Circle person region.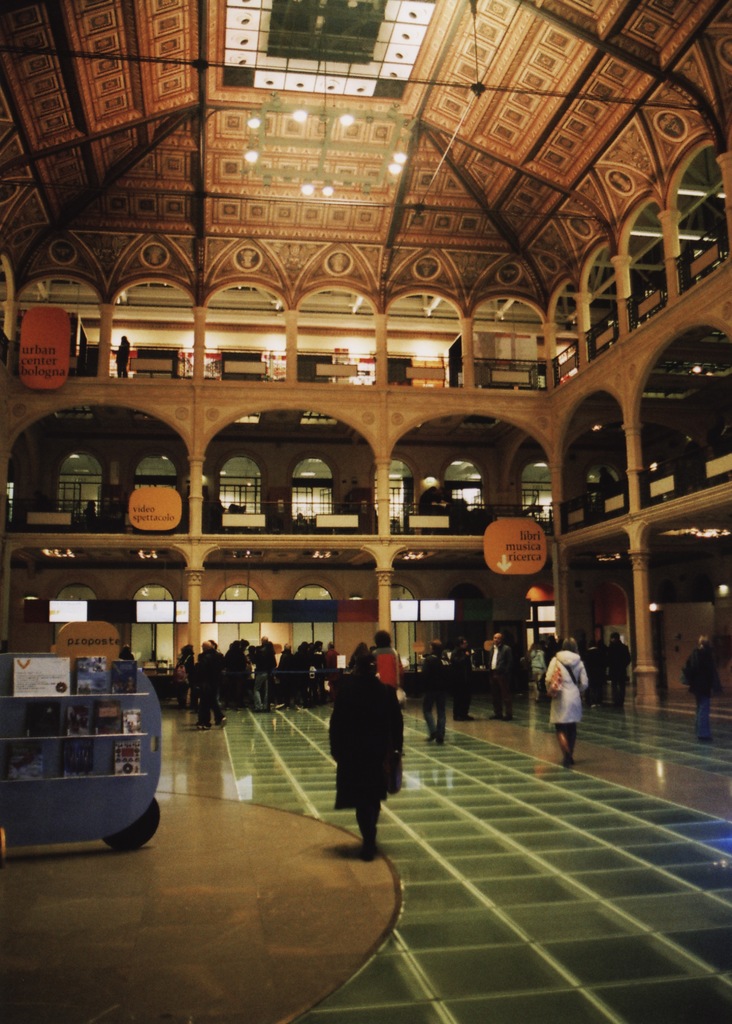
Region: 444/637/477/723.
